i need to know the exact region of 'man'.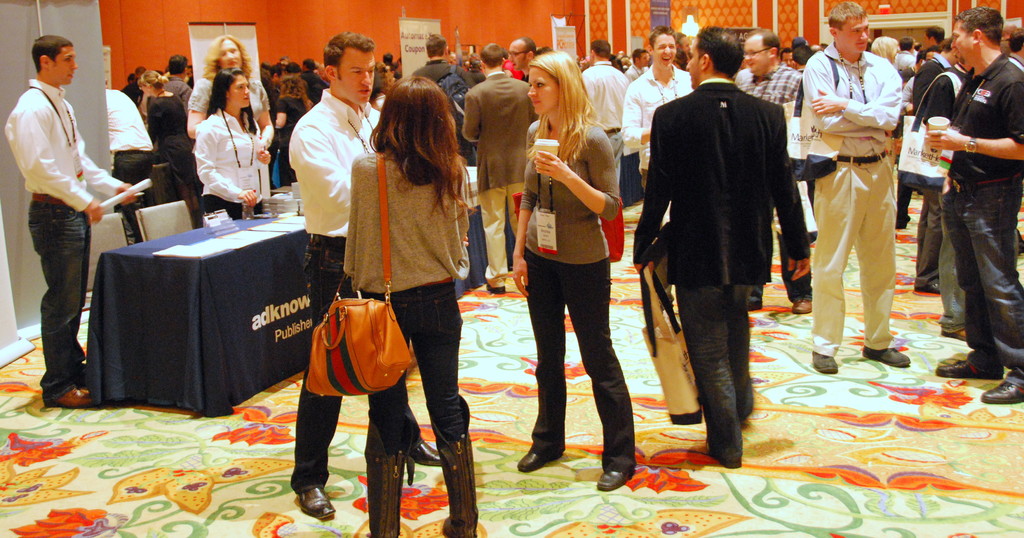
Region: x1=641, y1=53, x2=818, y2=470.
